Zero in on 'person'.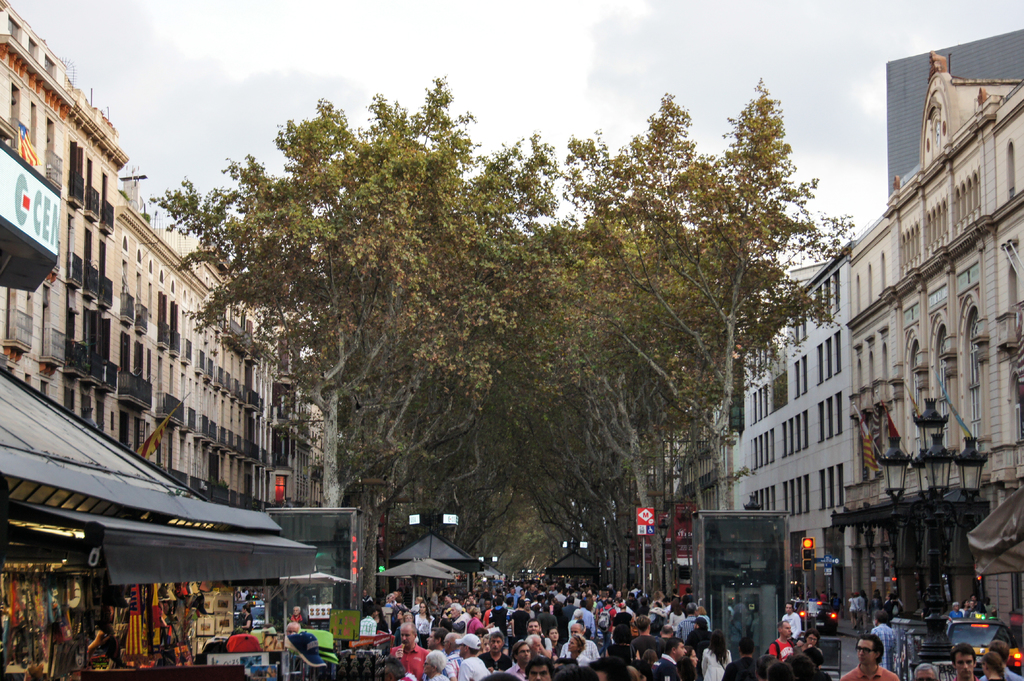
Zeroed in: box(522, 596, 536, 620).
